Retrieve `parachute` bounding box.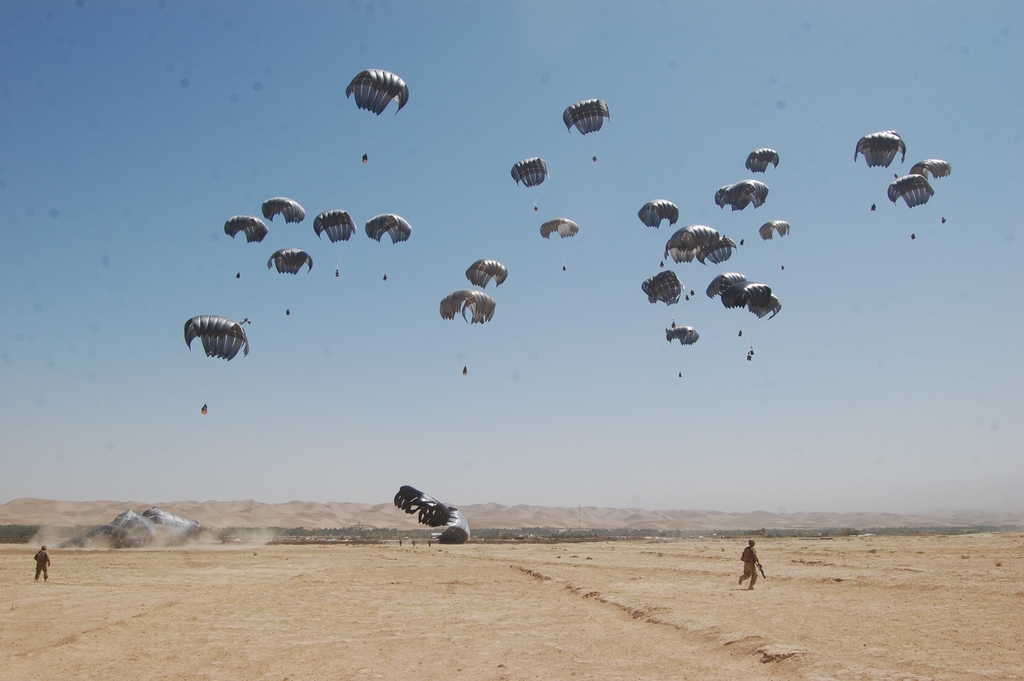
Bounding box: pyautogui.locateOnScreen(637, 198, 676, 264).
